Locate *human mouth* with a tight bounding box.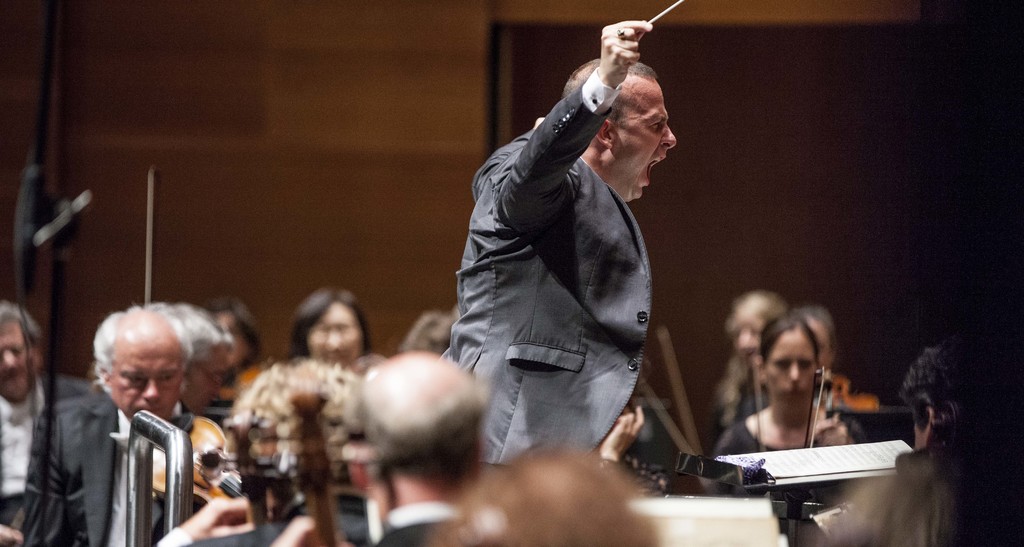
l=134, t=402, r=166, b=416.
